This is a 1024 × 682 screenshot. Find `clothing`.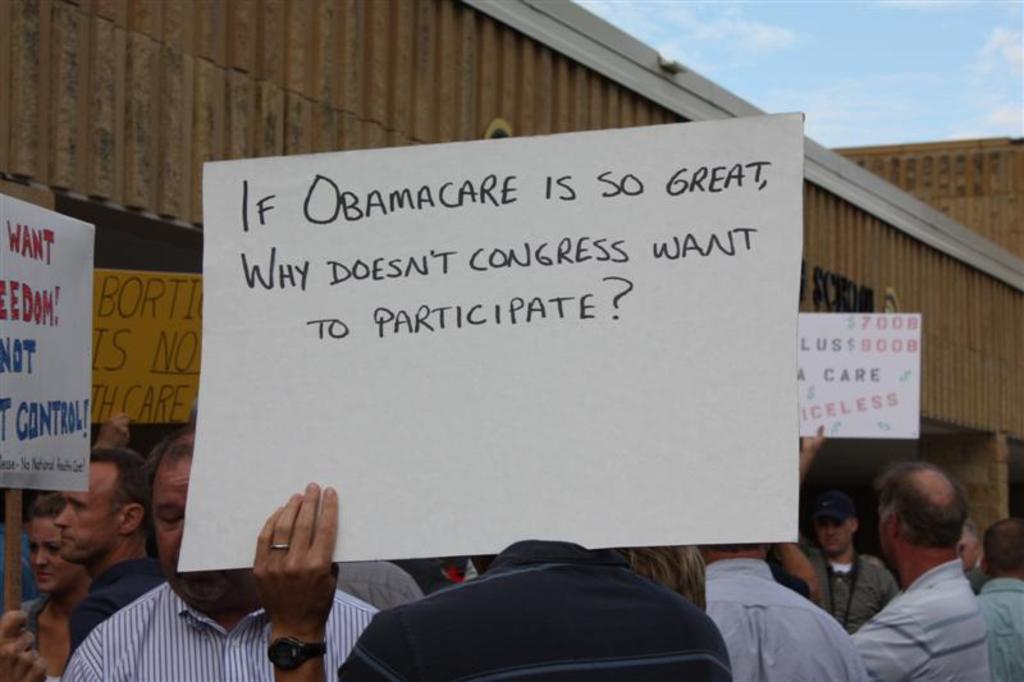
Bounding box: locate(975, 577, 1023, 681).
